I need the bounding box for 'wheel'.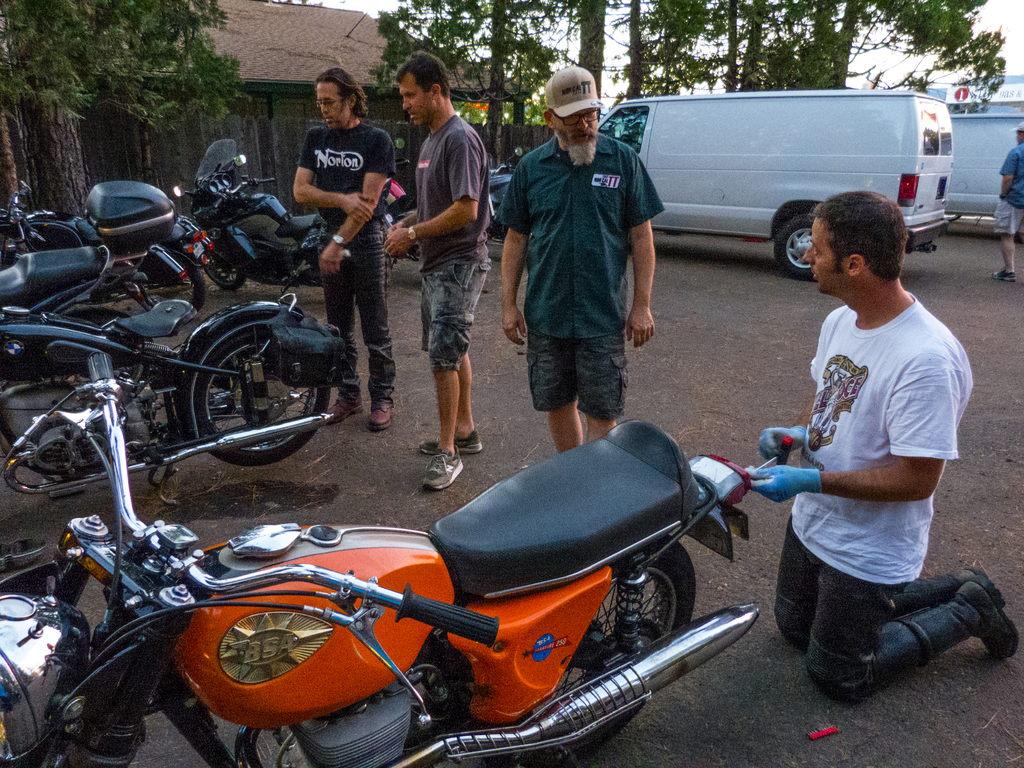
Here it is: select_region(138, 258, 205, 319).
